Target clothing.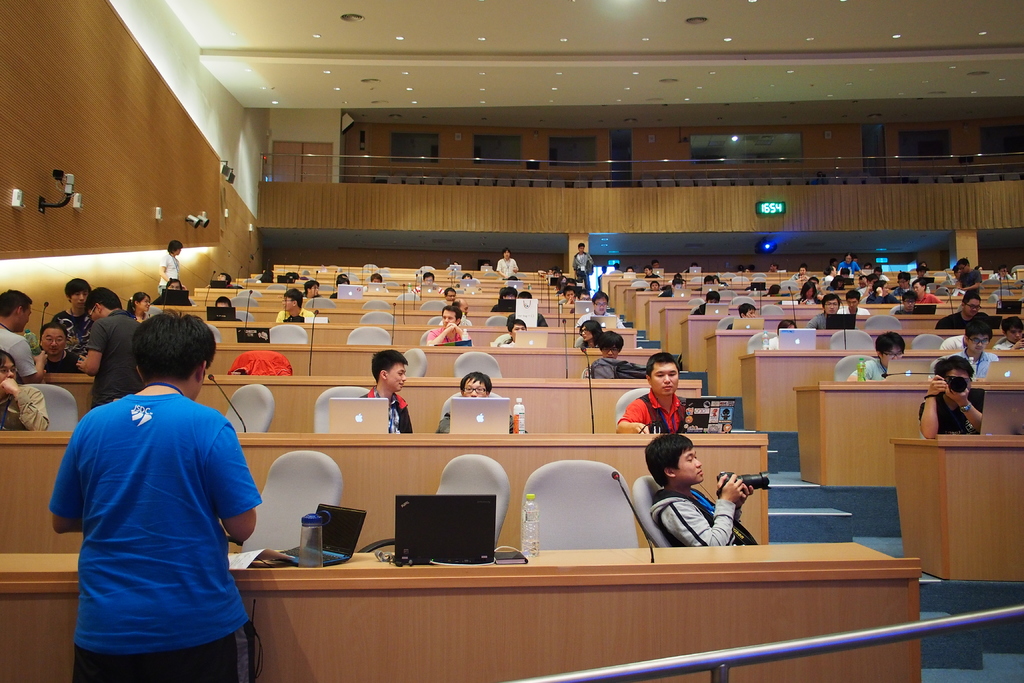
Target region: <box>934,309,989,330</box>.
